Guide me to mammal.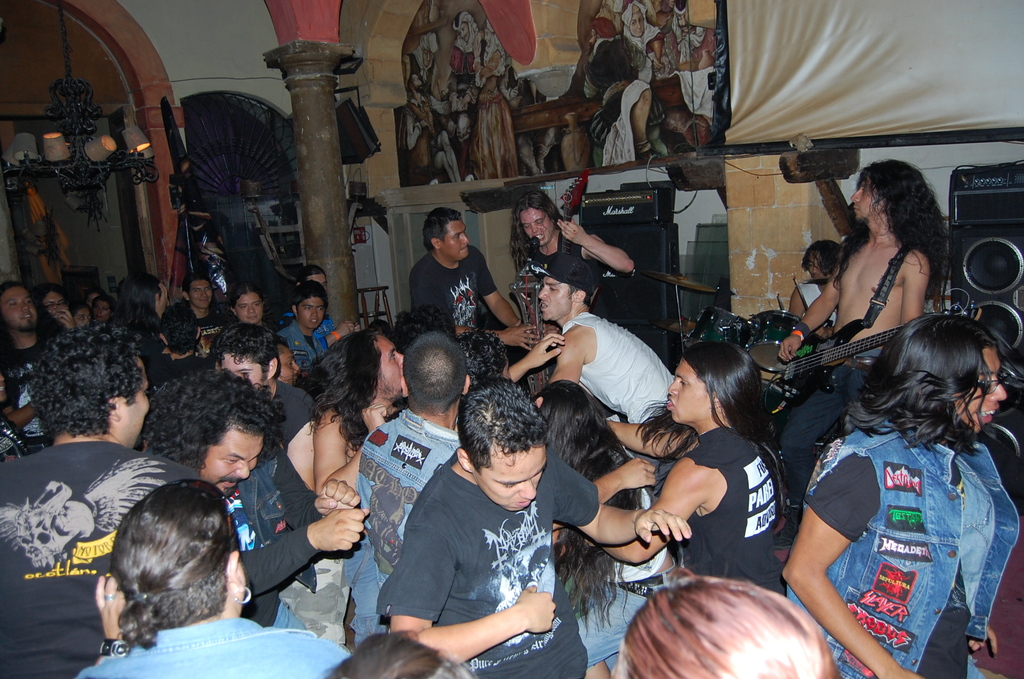
Guidance: <box>400,73,458,181</box>.
